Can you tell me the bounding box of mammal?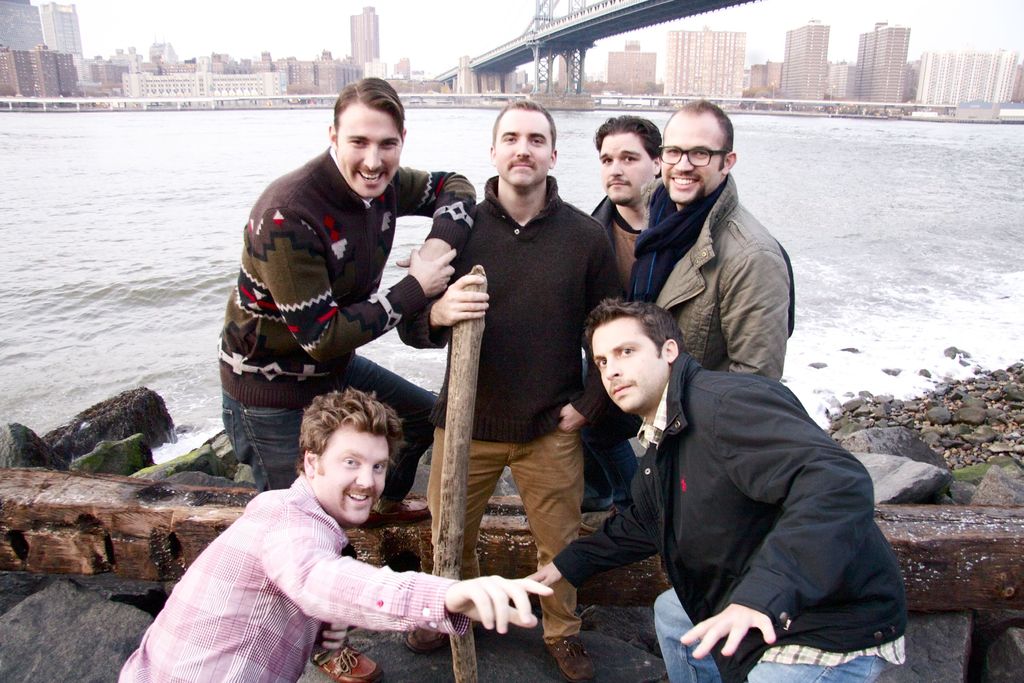
bbox(619, 98, 791, 383).
